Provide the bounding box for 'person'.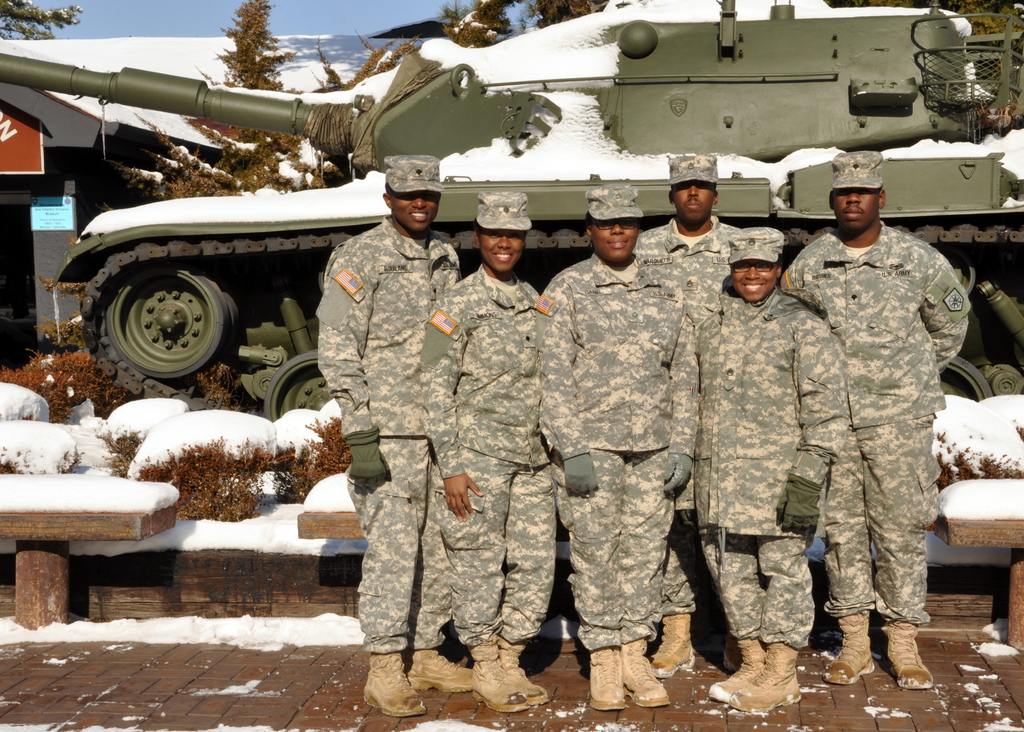
crop(426, 184, 573, 713).
